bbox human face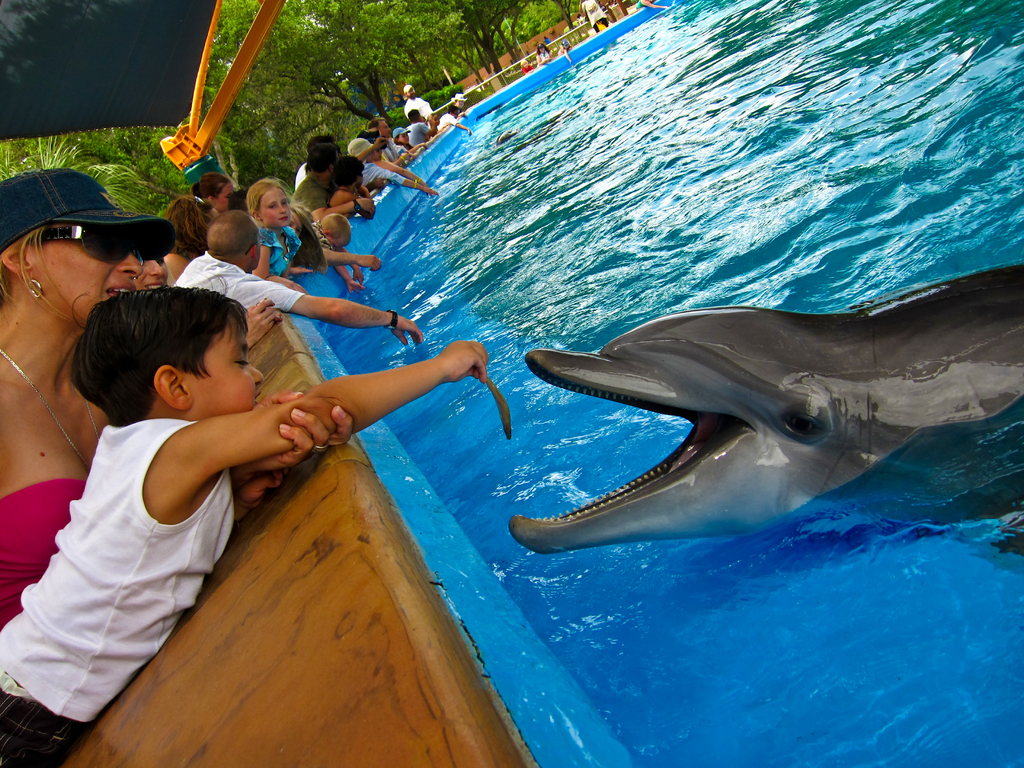
l=188, t=324, r=265, b=415
